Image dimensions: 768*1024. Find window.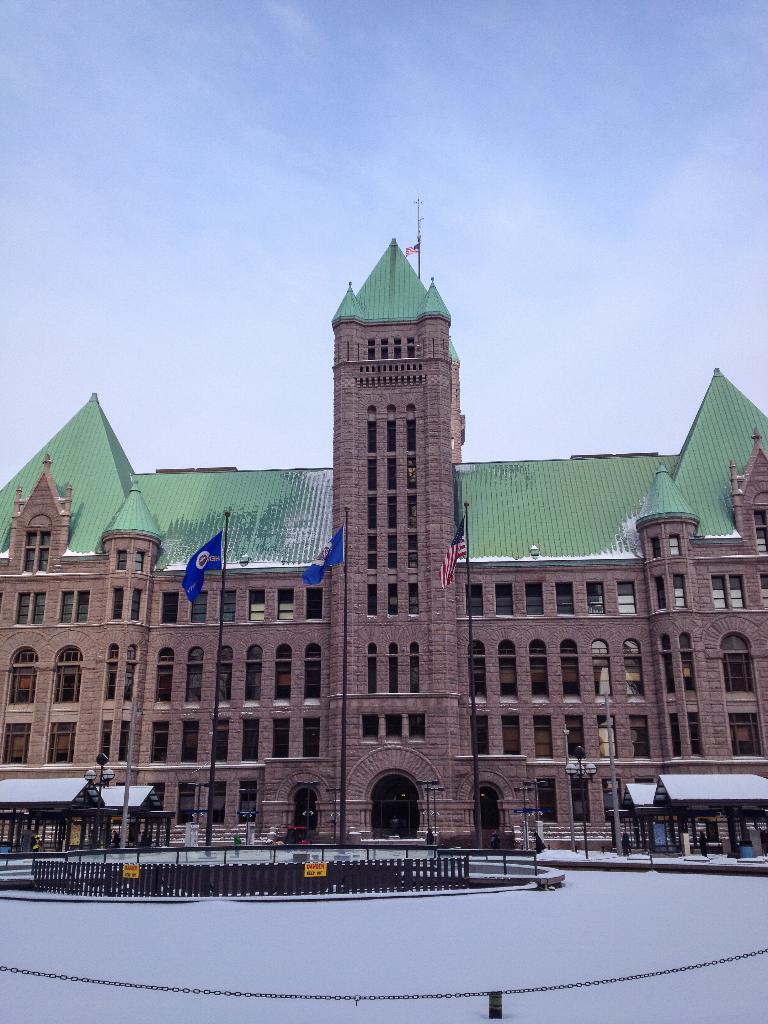
box(728, 711, 763, 755).
